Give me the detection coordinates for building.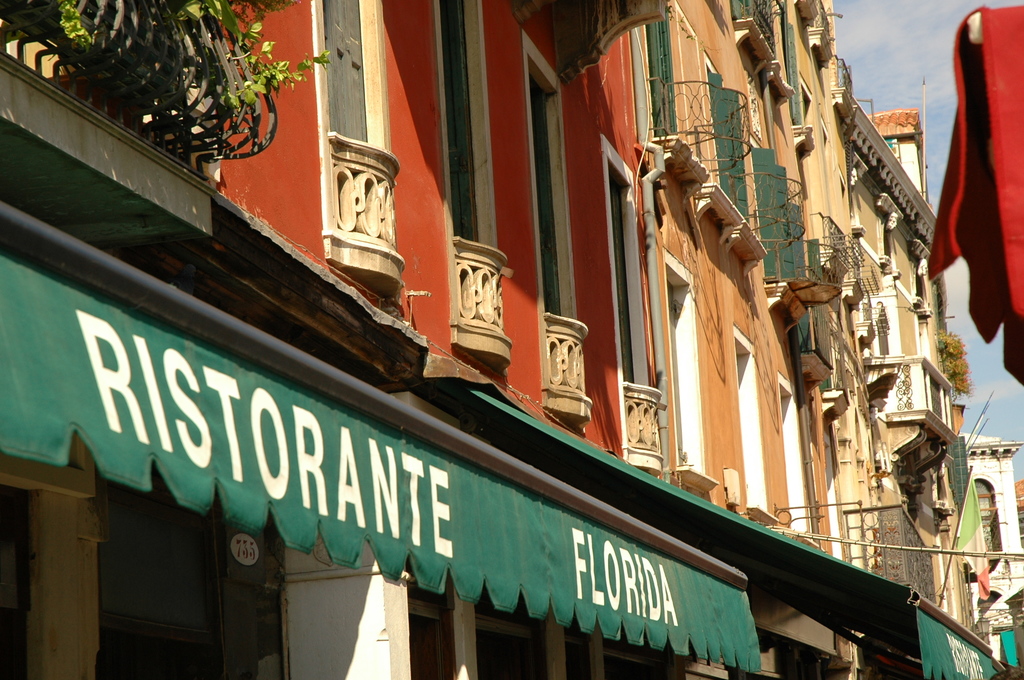
965/436/1019/617.
